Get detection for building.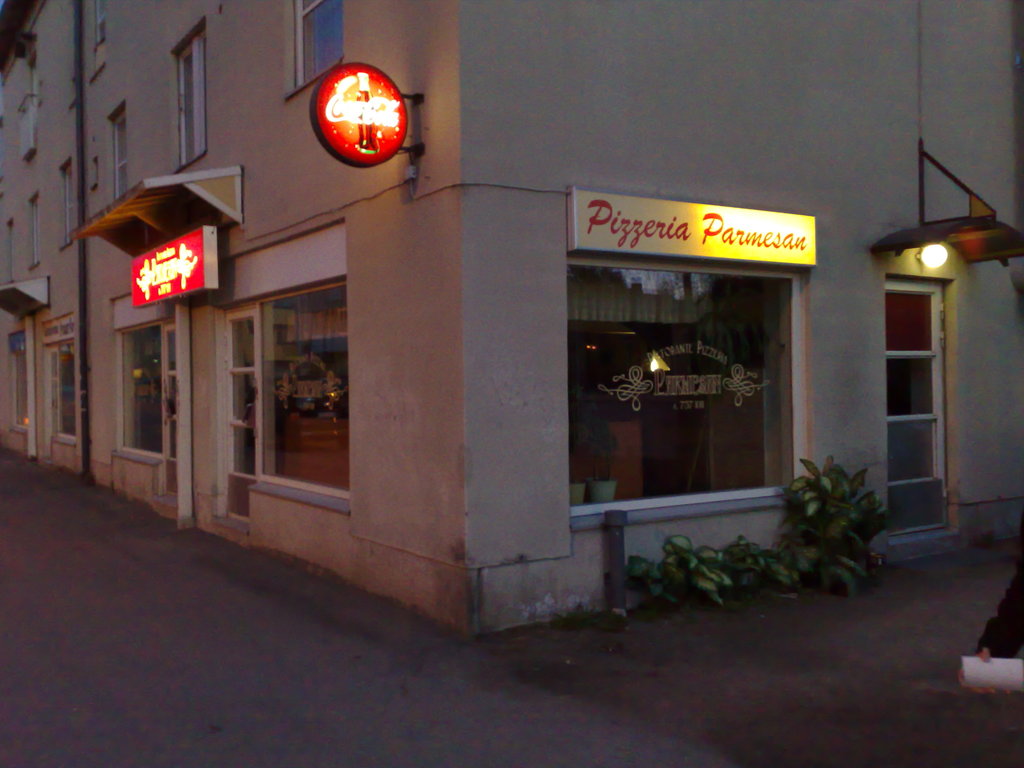
Detection: bbox=(0, 0, 1022, 634).
